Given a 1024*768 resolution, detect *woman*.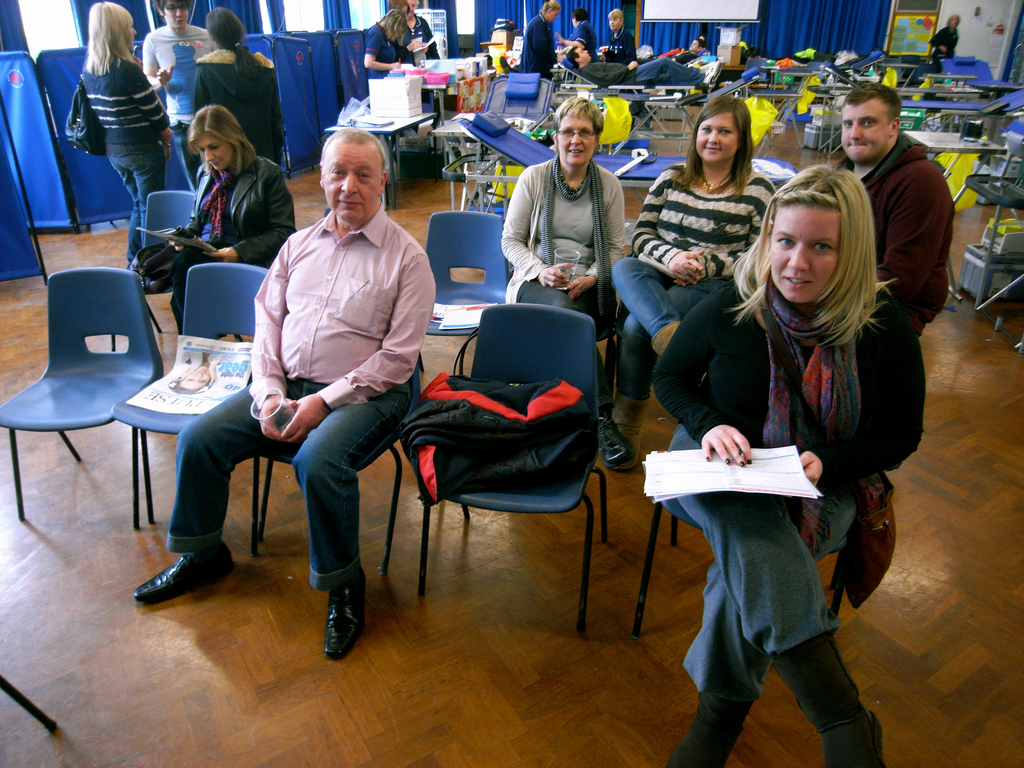
bbox(191, 7, 293, 170).
